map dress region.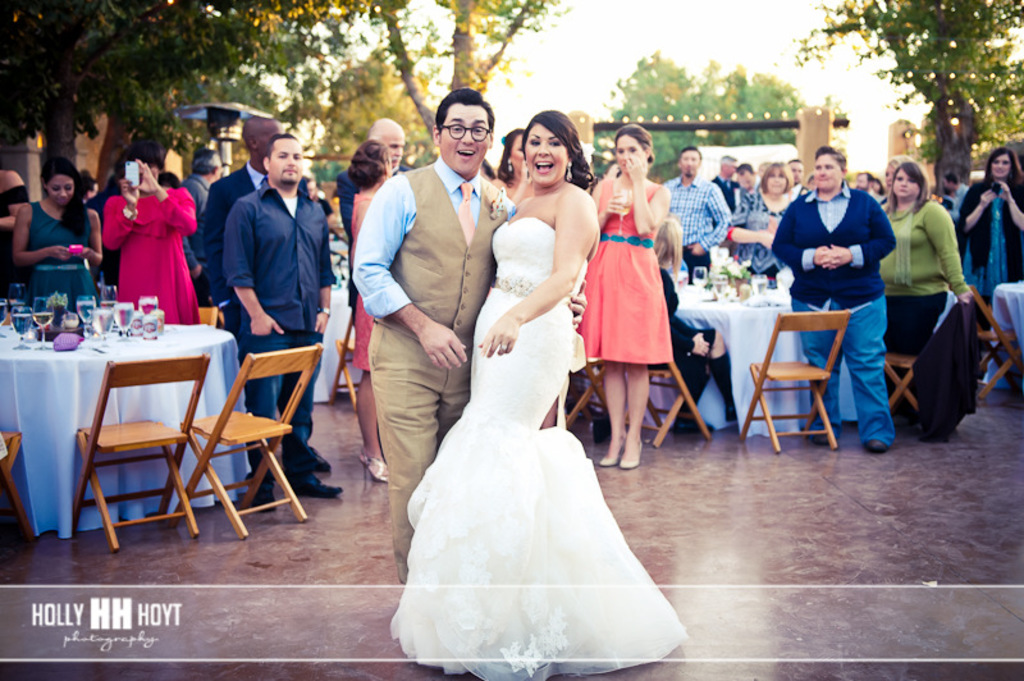
Mapped to {"x1": 29, "y1": 201, "x2": 96, "y2": 310}.
